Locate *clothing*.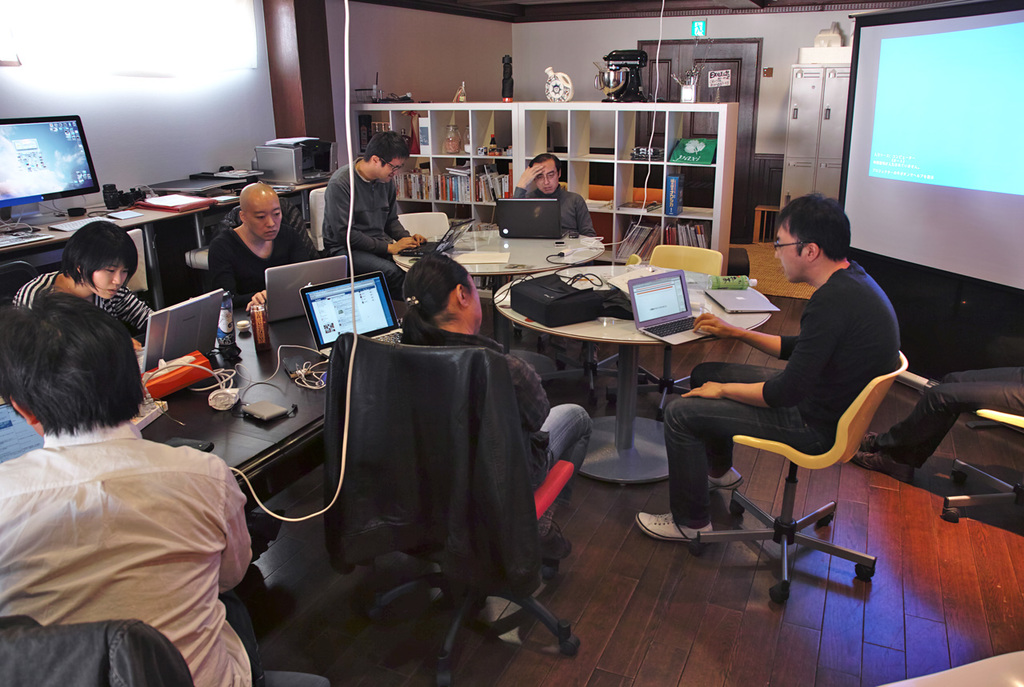
Bounding box: Rect(314, 154, 426, 300).
